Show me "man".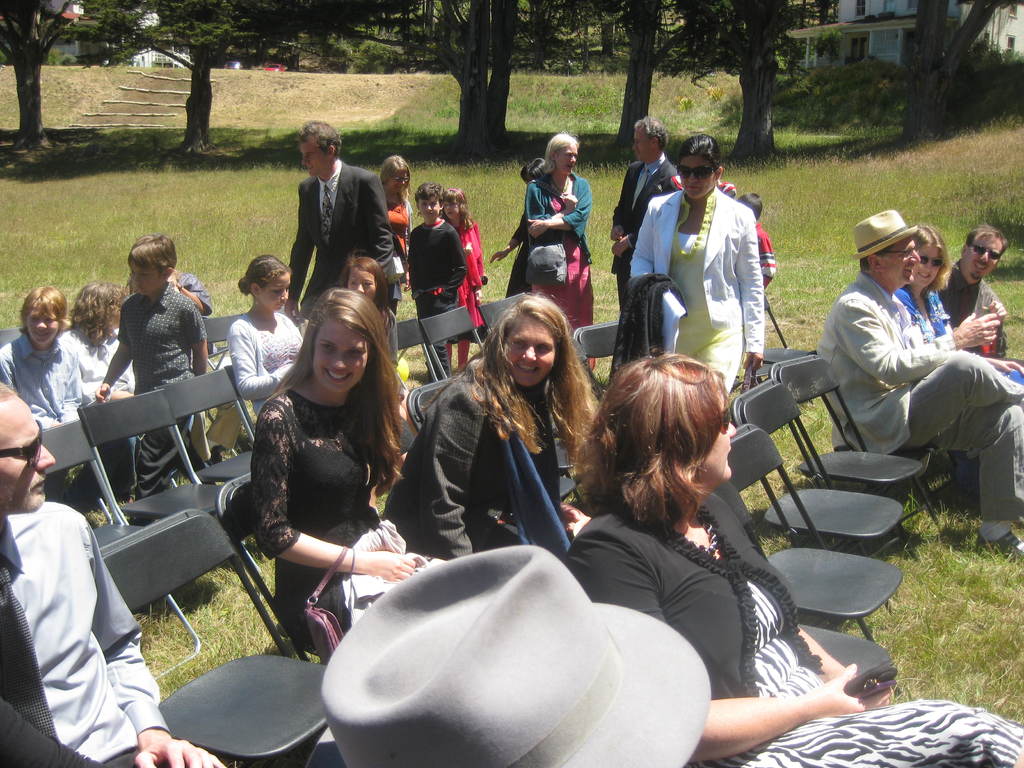
"man" is here: l=611, t=114, r=682, b=315.
